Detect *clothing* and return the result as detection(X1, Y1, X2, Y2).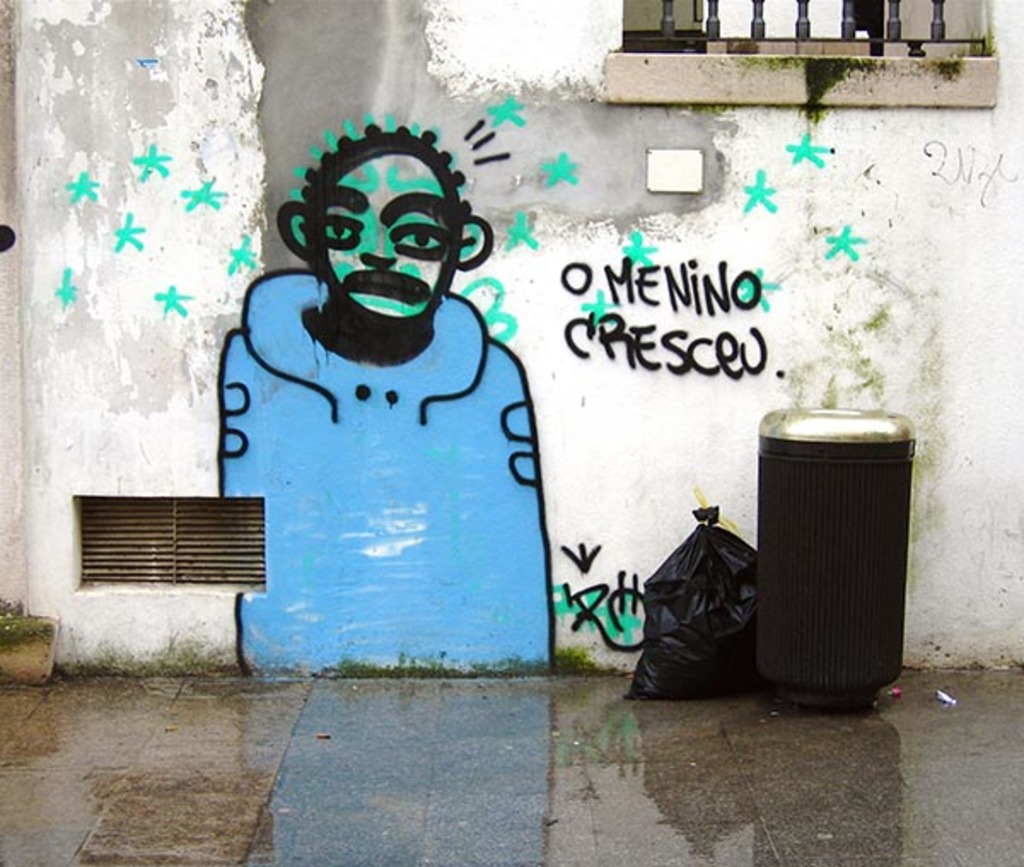
detection(200, 212, 560, 667).
